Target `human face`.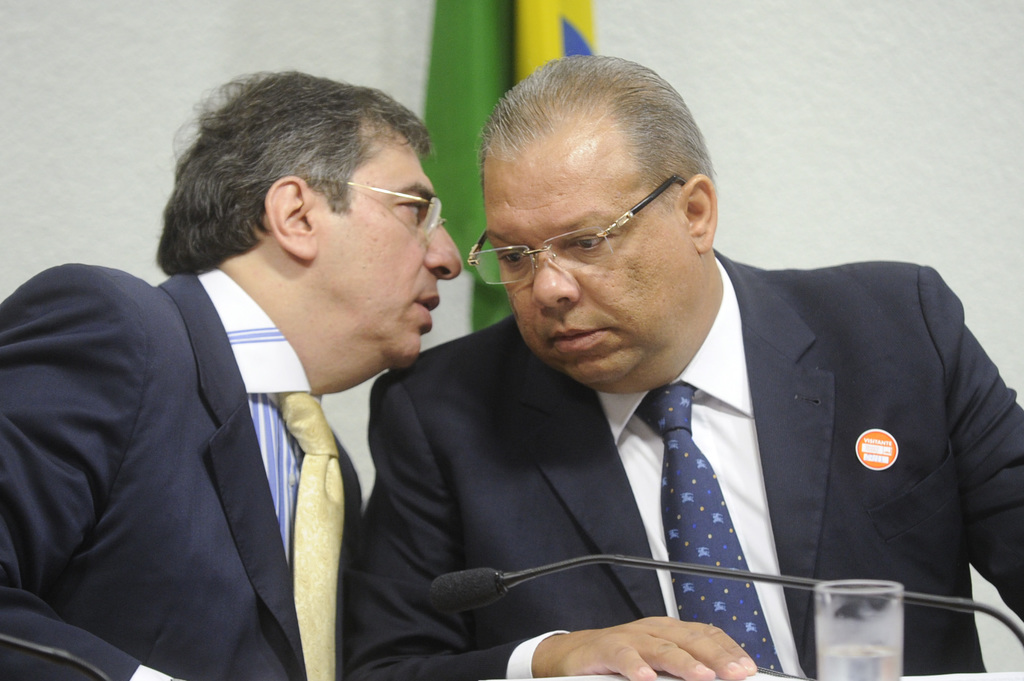
Target region: [483, 142, 689, 391].
